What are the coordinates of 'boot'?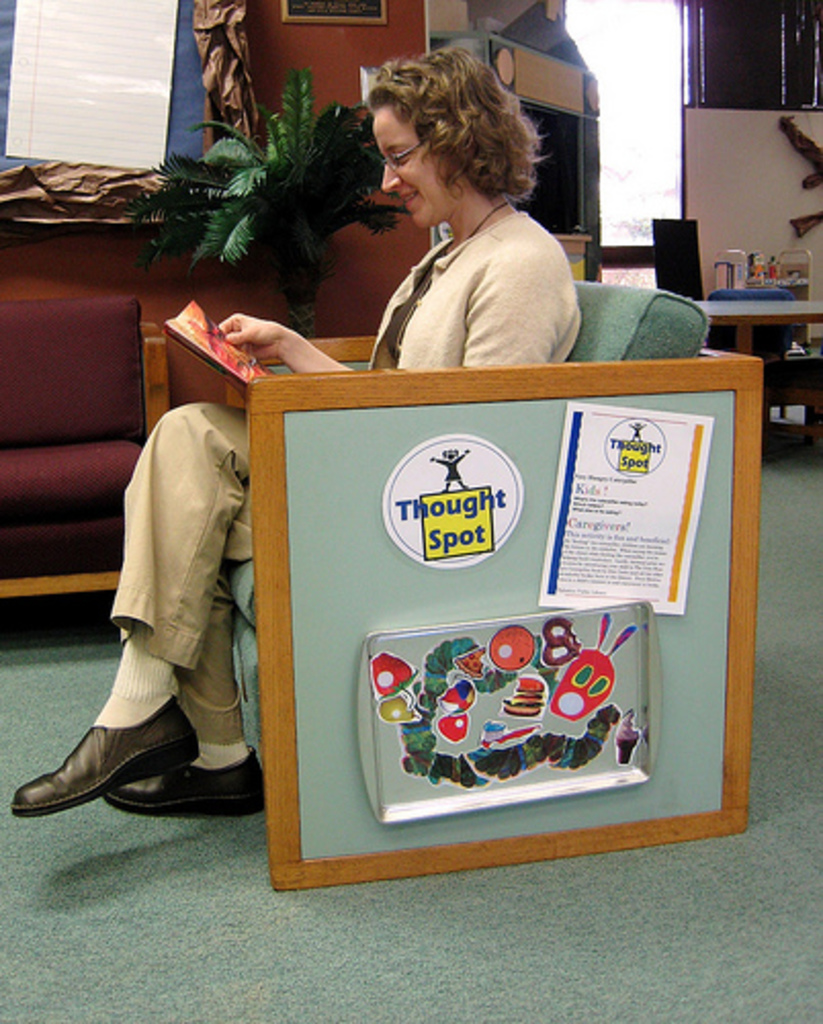
left=109, top=748, right=268, bottom=821.
